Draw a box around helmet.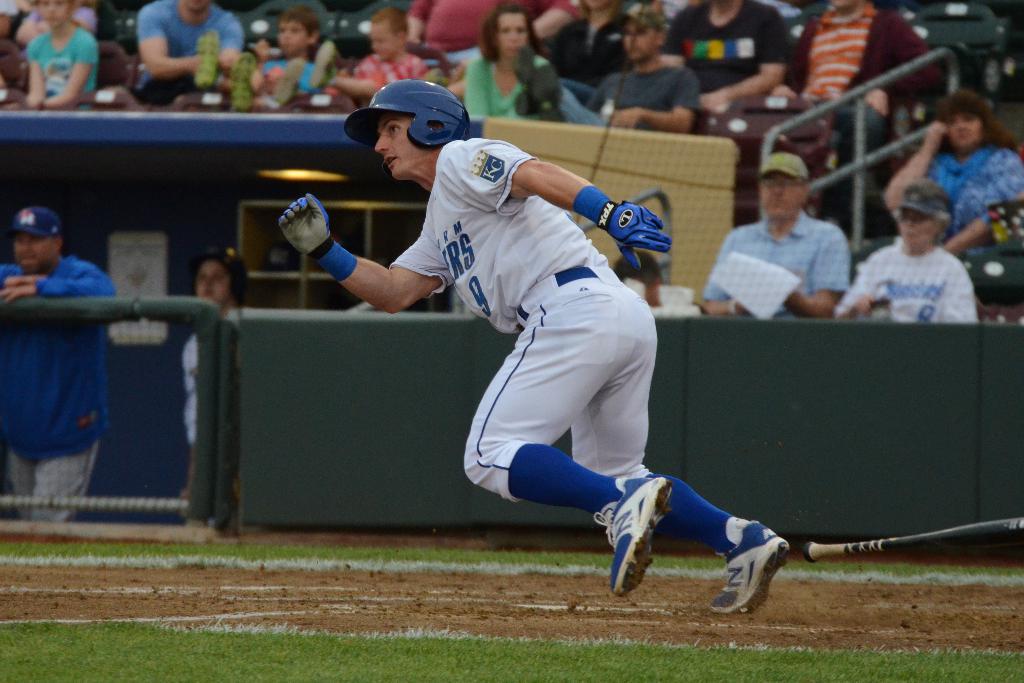
349,73,463,169.
